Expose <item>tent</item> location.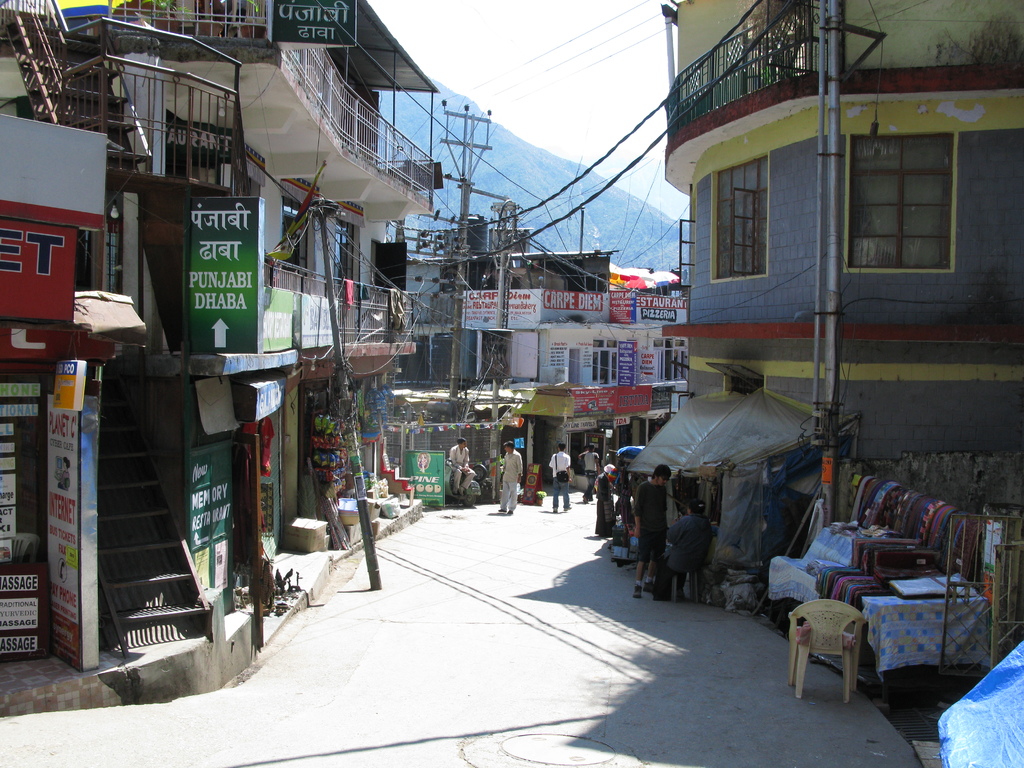
Exposed at {"x1": 622, "y1": 366, "x2": 856, "y2": 602}.
